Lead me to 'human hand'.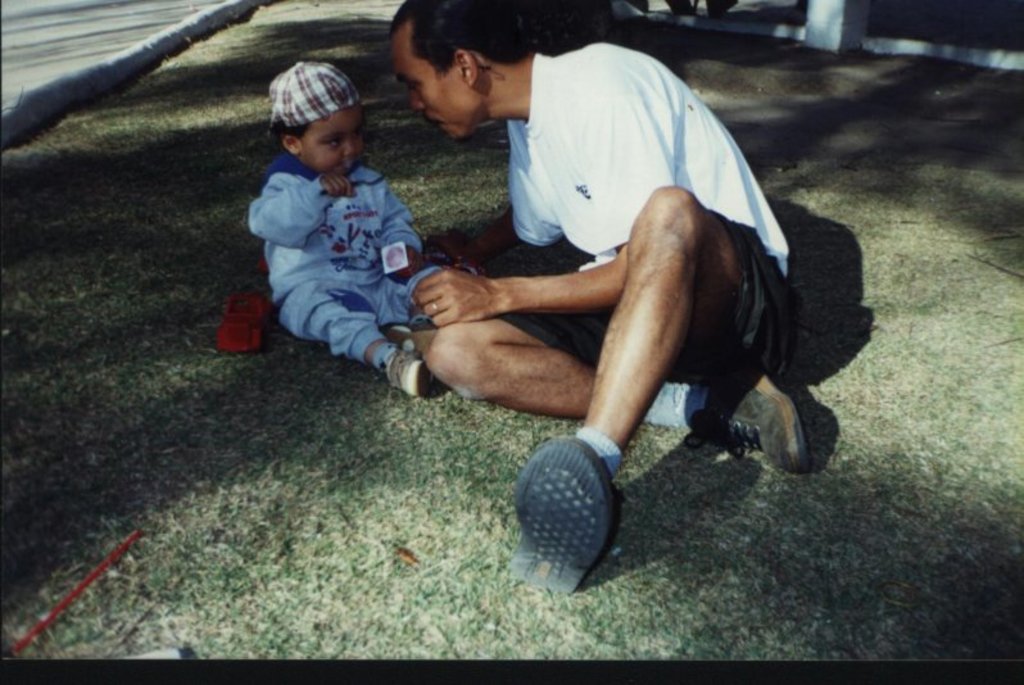
Lead to <box>320,174,358,200</box>.
